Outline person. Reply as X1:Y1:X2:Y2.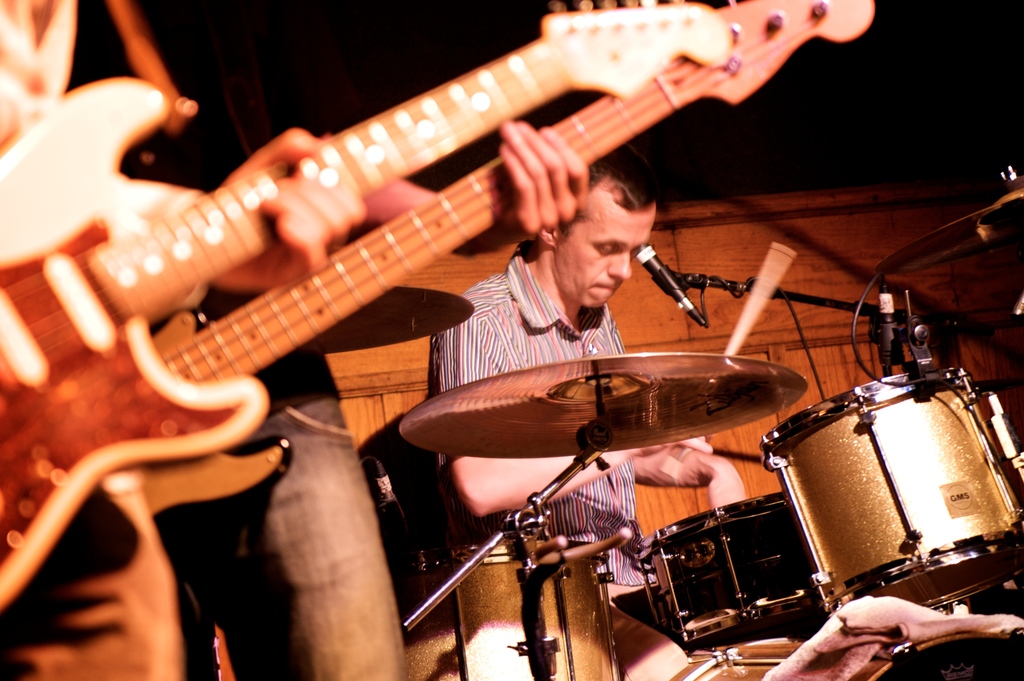
0:0:586:680.
